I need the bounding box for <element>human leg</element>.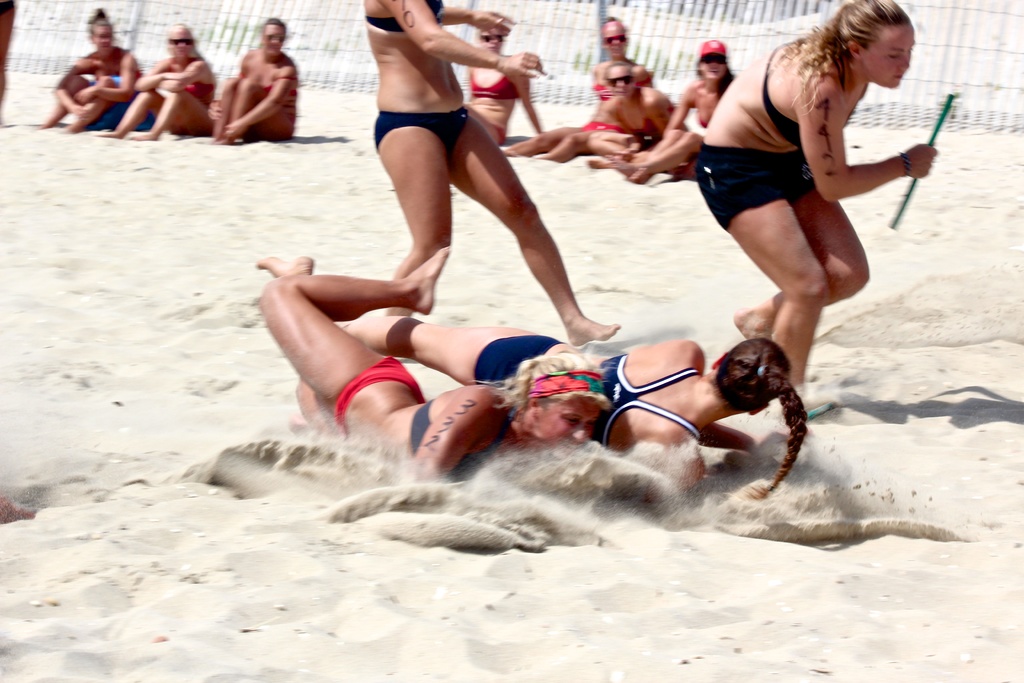
Here it is: [261,249,438,393].
